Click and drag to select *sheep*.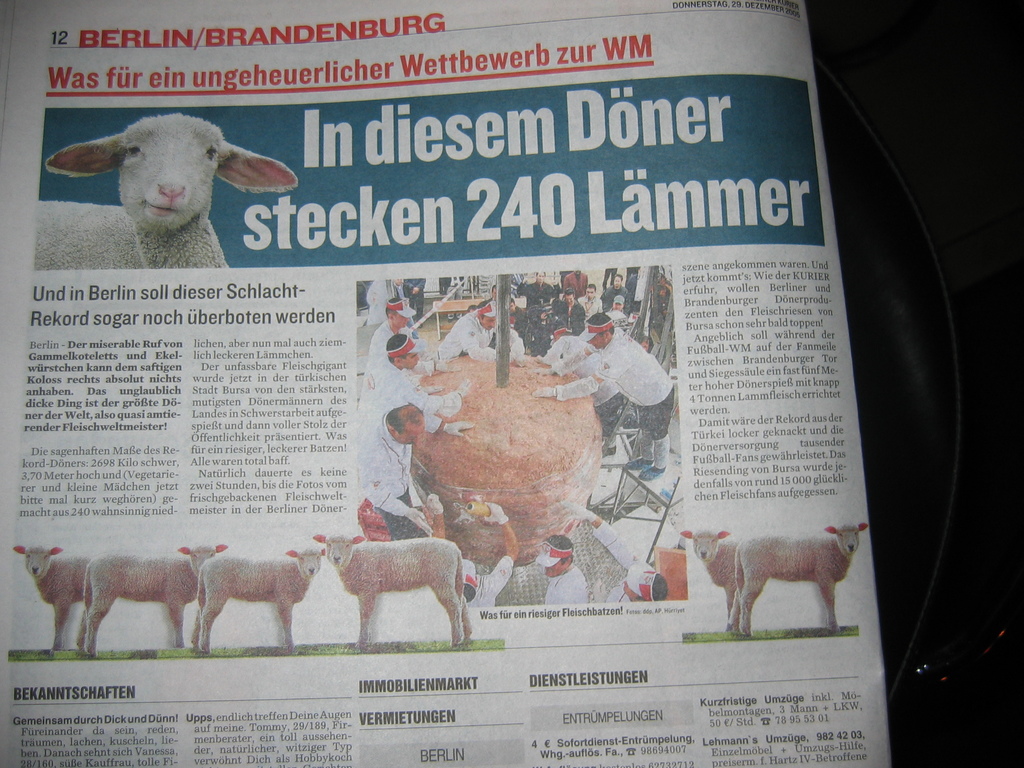
Selection: {"x1": 8, "y1": 543, "x2": 88, "y2": 657}.
